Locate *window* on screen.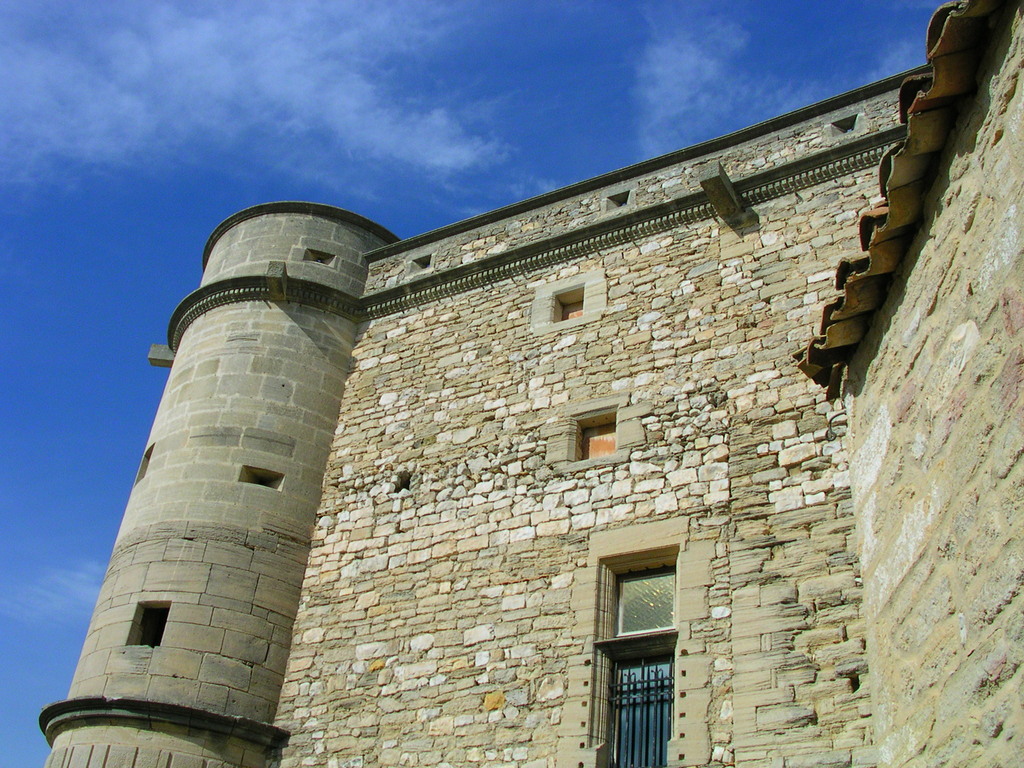
On screen at <region>532, 271, 605, 336</region>.
